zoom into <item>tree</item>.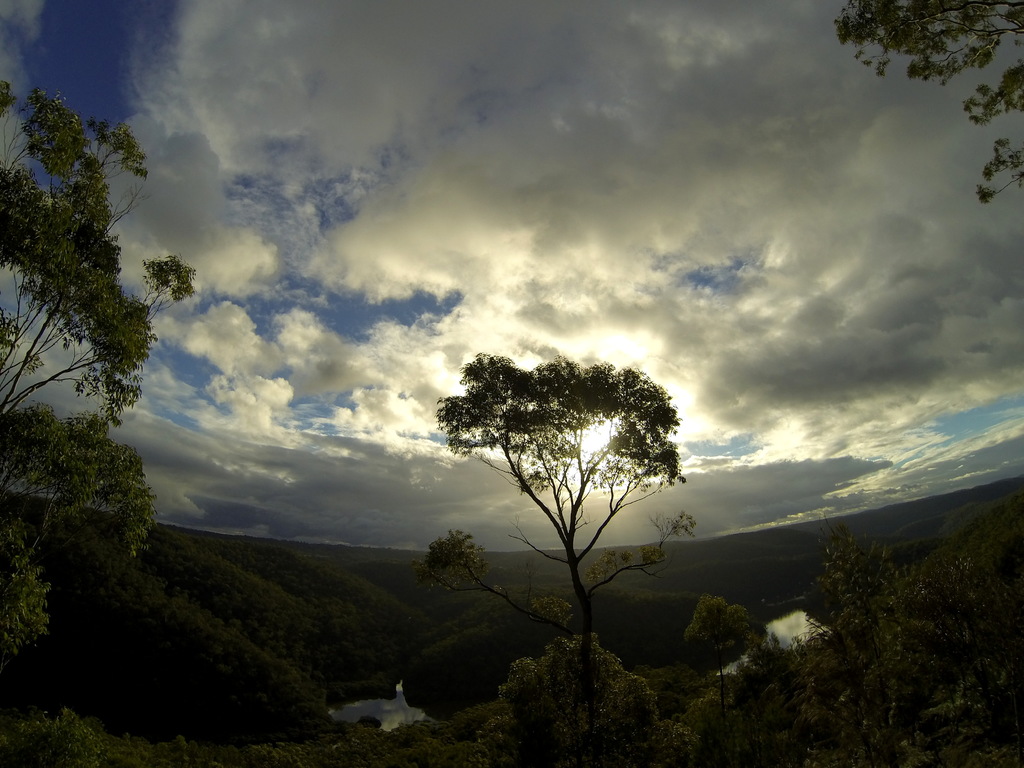
Zoom target: 433:315:692:654.
